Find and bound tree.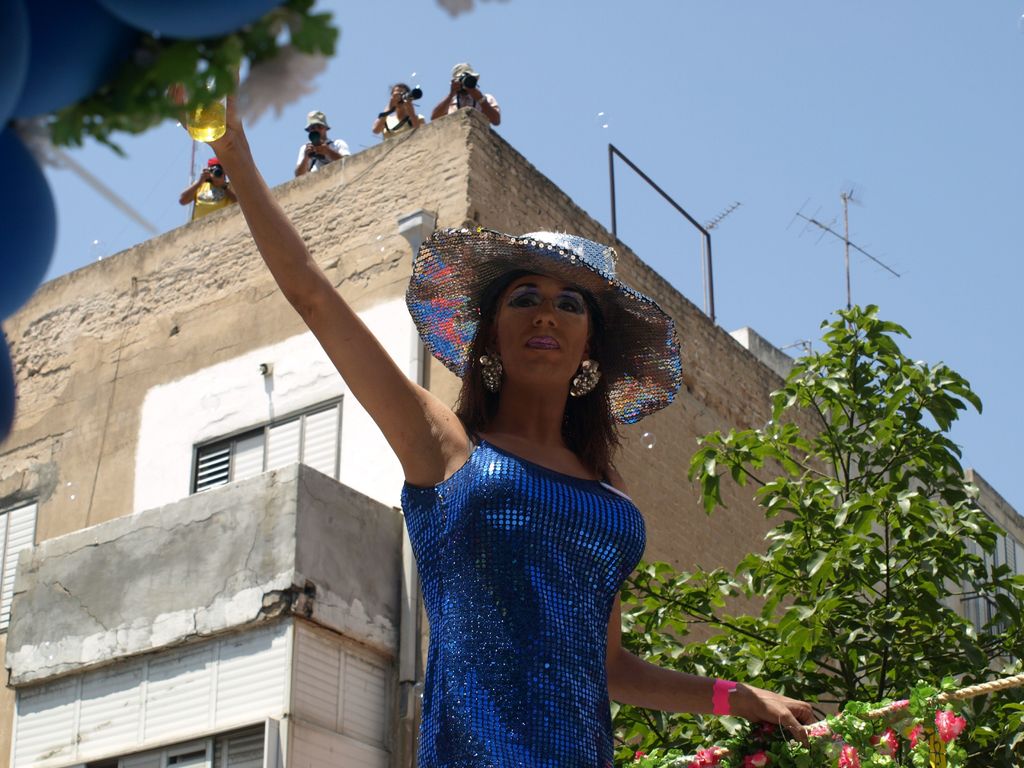
Bound: [x1=609, y1=304, x2=1023, y2=767].
